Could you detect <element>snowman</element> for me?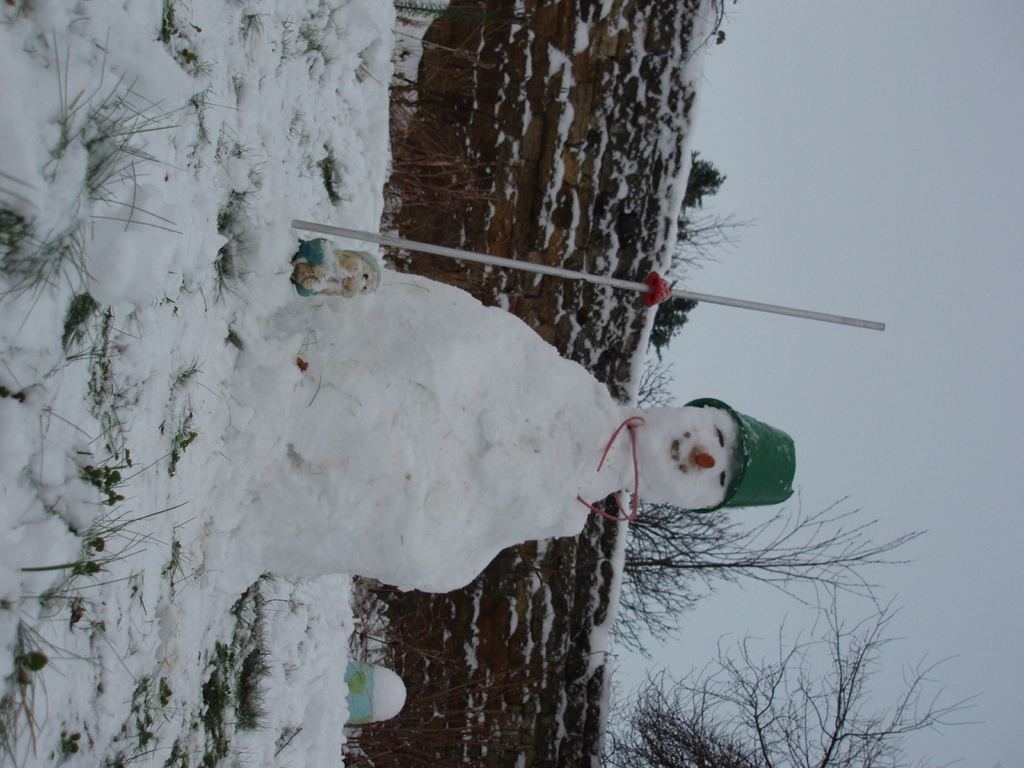
Detection result: region(225, 216, 885, 612).
